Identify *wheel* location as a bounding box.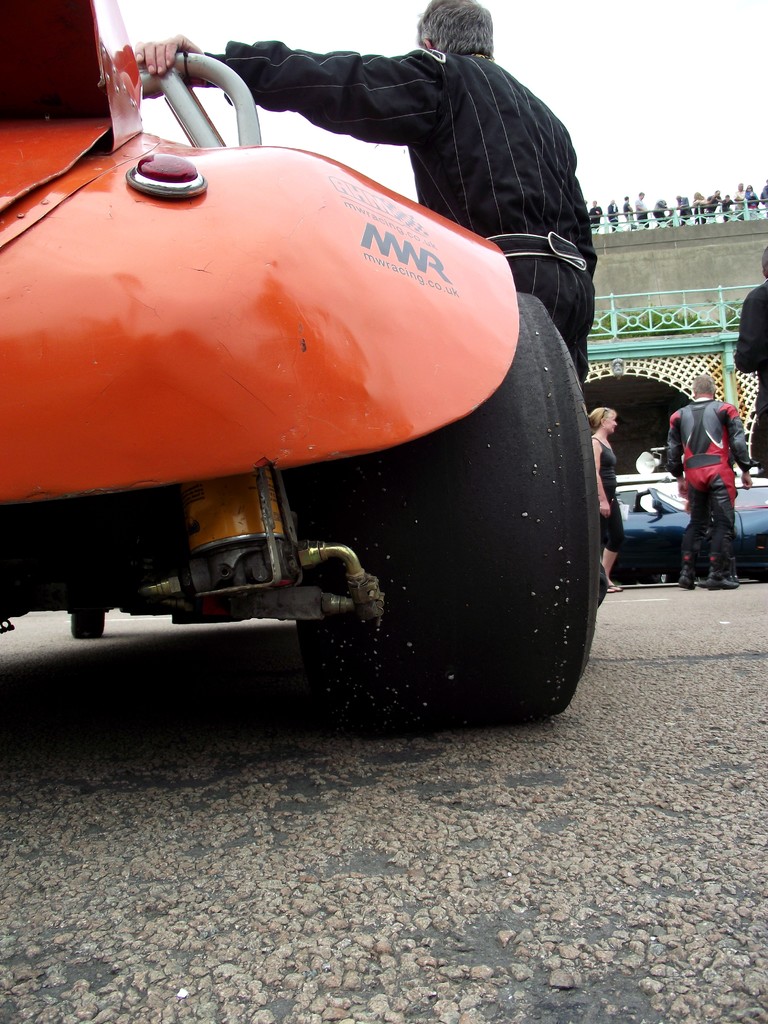
[307,296,596,746].
